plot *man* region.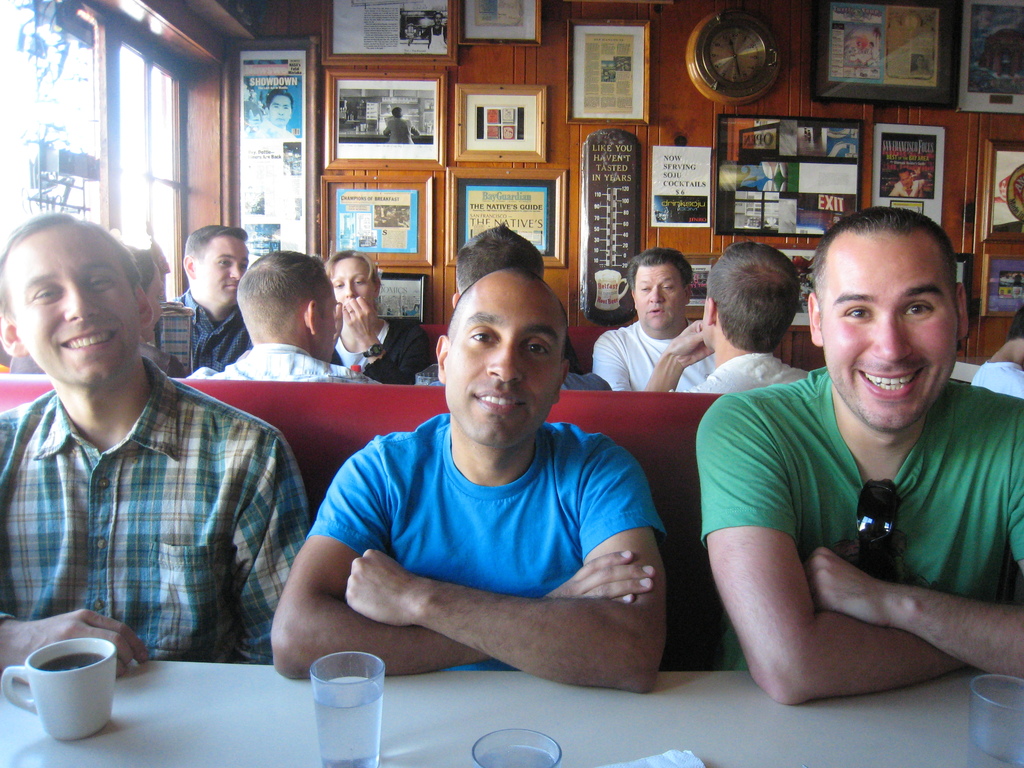
Plotted at crop(184, 252, 381, 386).
